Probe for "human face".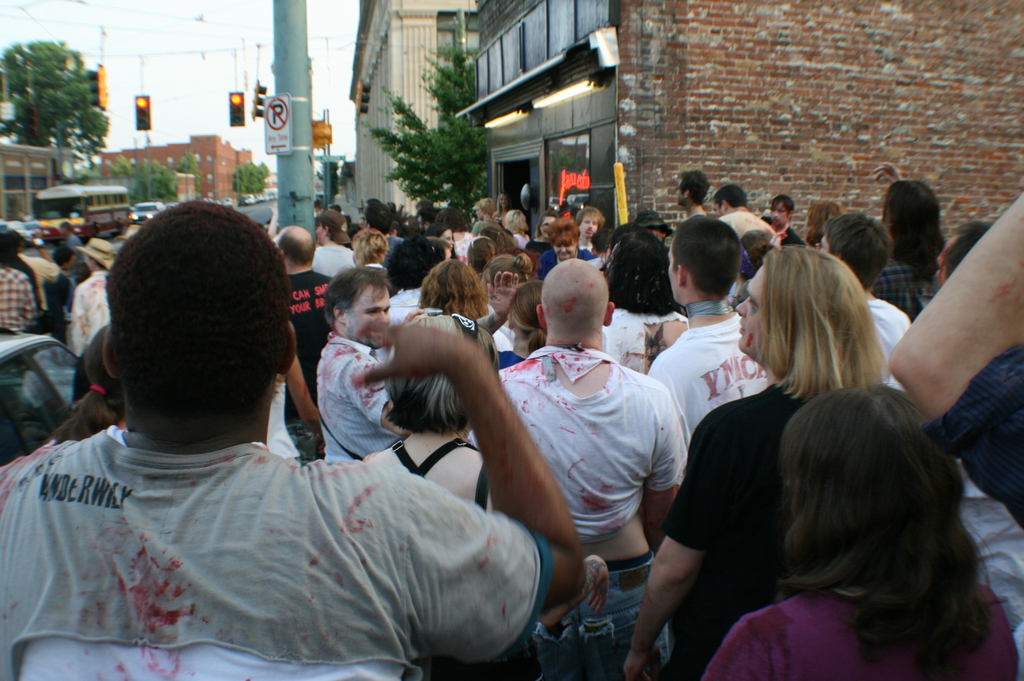
Probe result: [733,265,768,358].
